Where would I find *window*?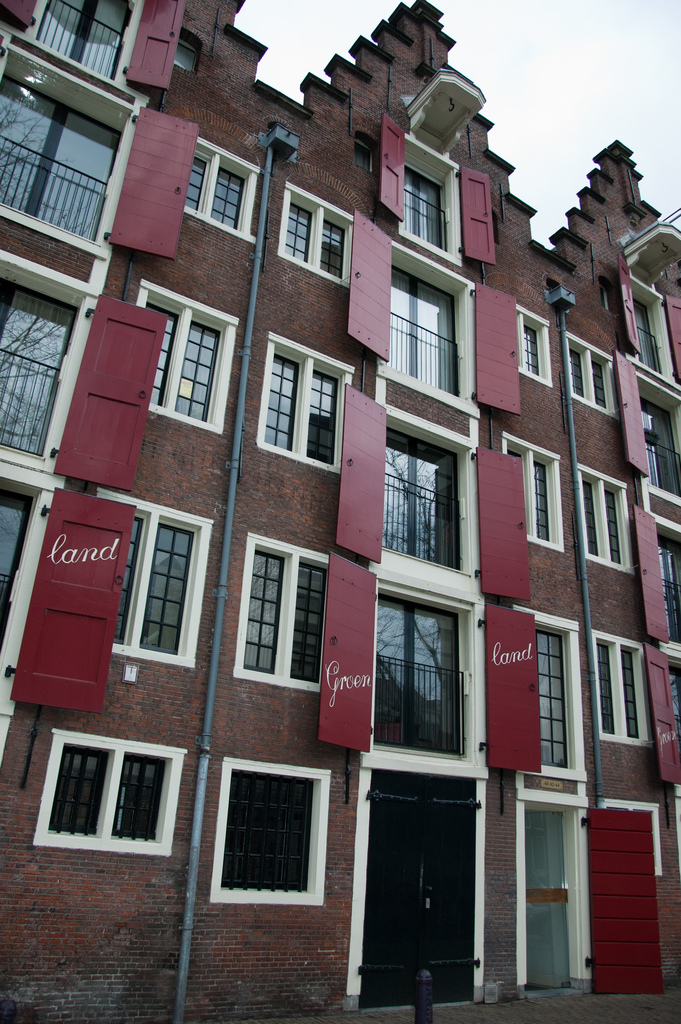
At <bbox>390, 272, 464, 402</bbox>.
